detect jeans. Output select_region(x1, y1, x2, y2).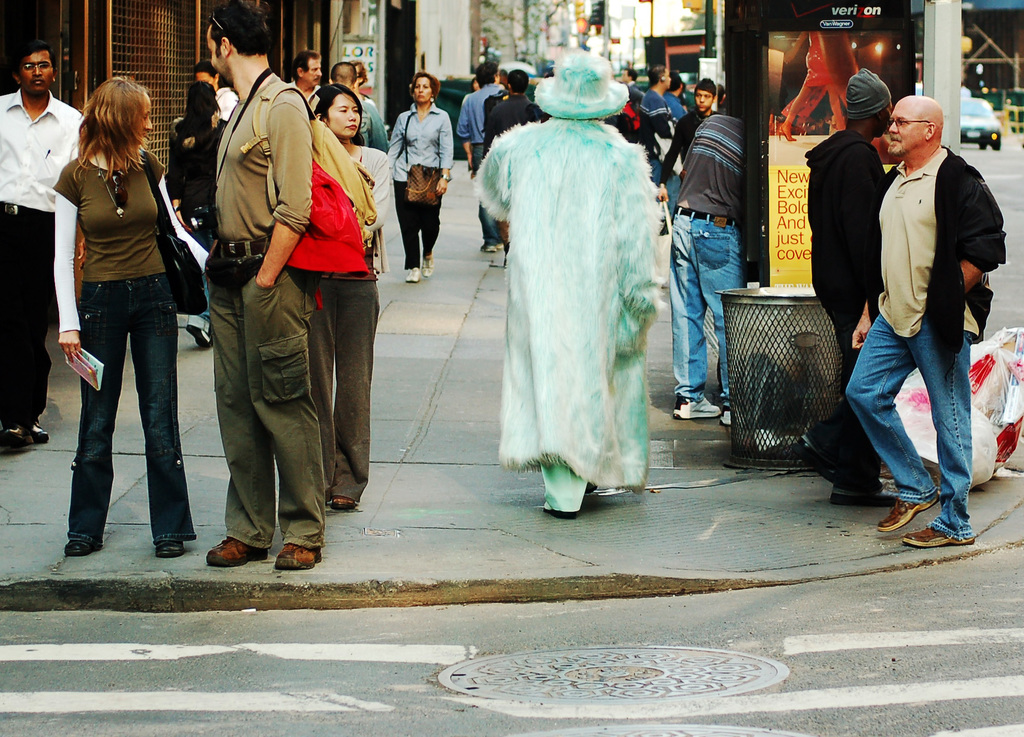
select_region(841, 305, 982, 537).
